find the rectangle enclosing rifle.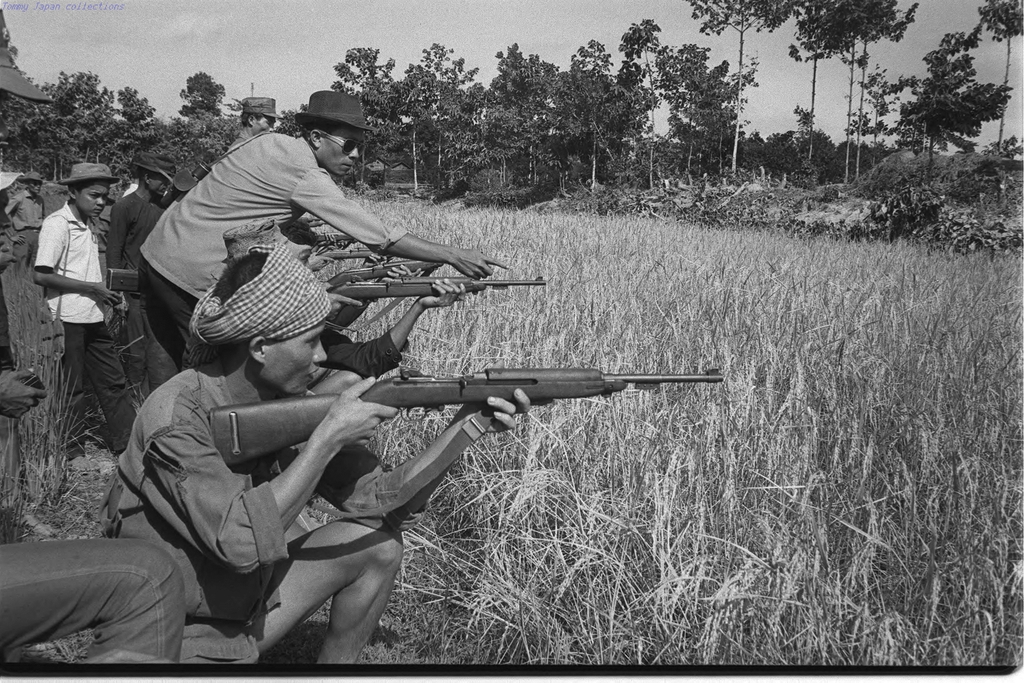
BBox(208, 369, 722, 463).
